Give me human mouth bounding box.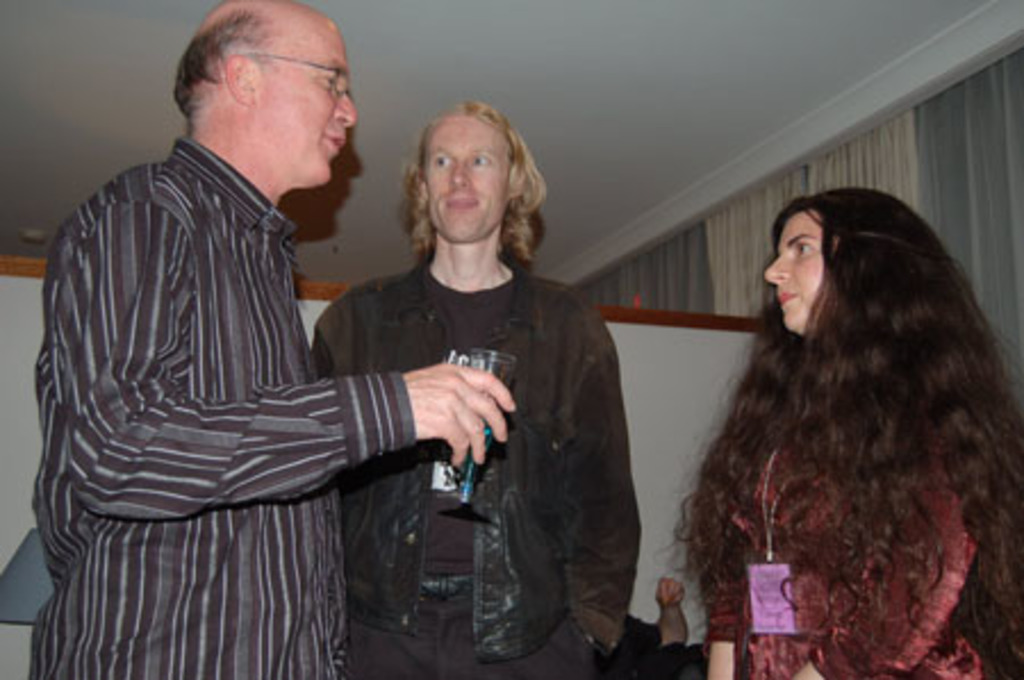
{"x1": 441, "y1": 191, "x2": 480, "y2": 216}.
